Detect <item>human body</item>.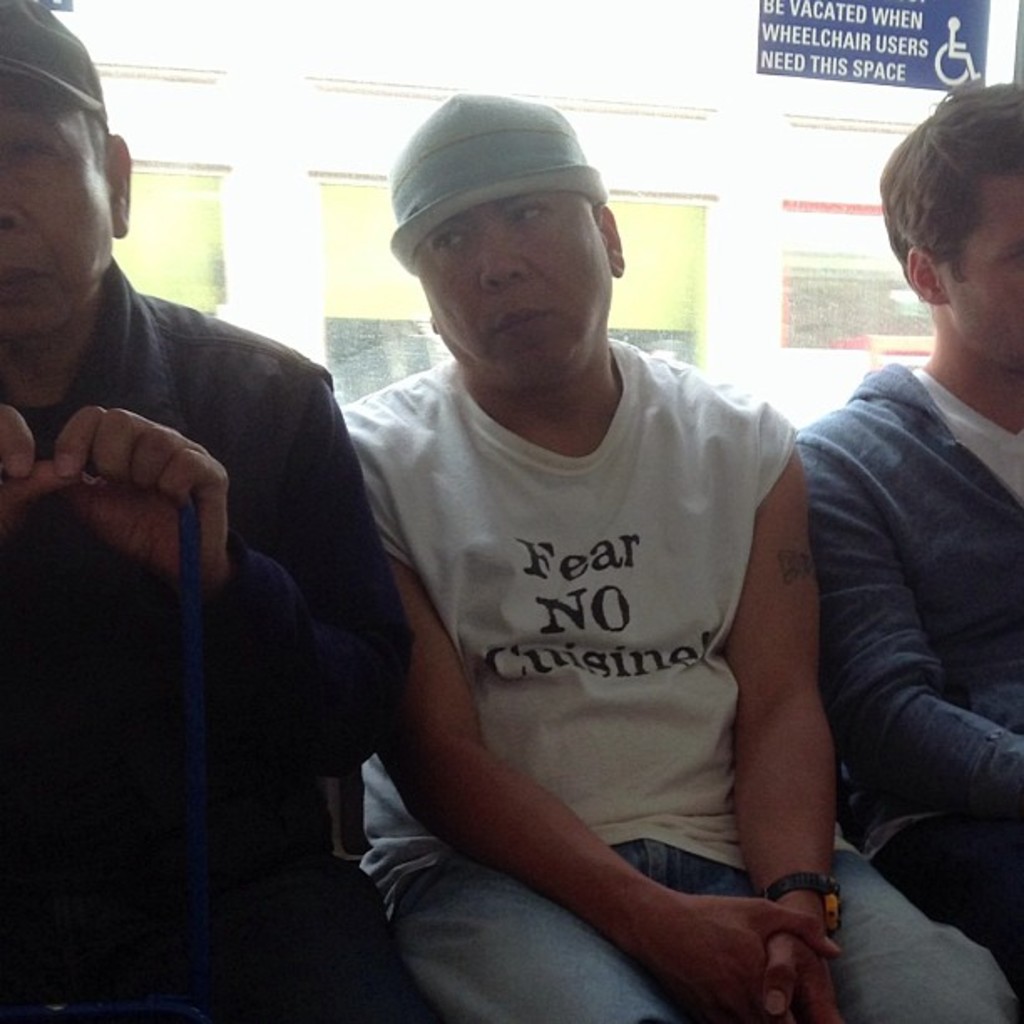
Detected at BBox(291, 159, 887, 1023).
